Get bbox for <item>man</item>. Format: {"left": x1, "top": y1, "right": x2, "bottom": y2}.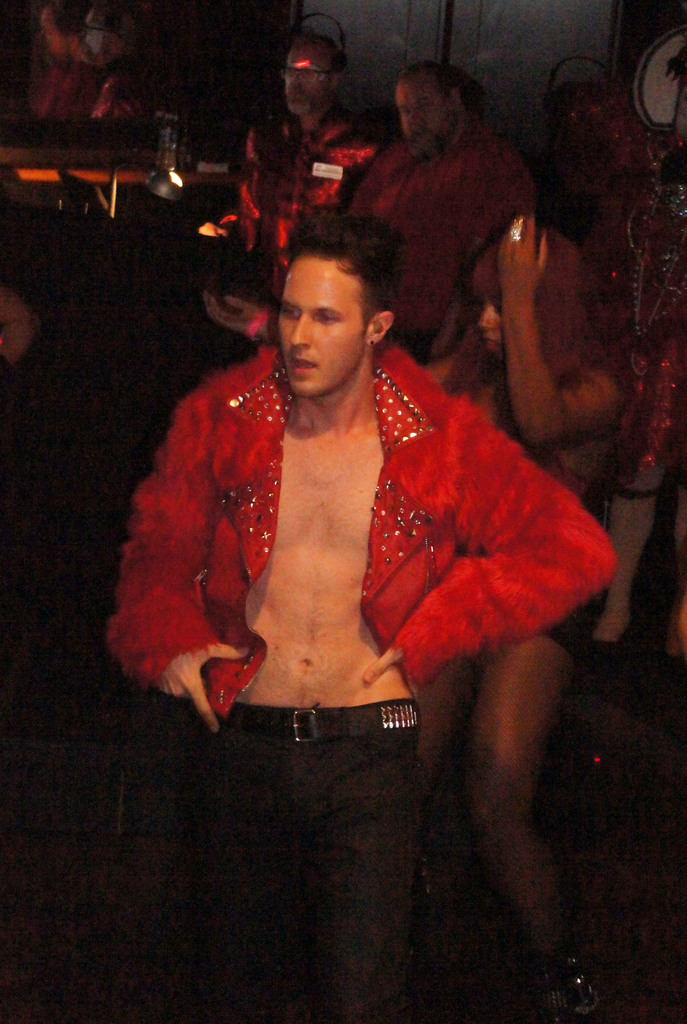
{"left": 106, "top": 228, "right": 624, "bottom": 1023}.
